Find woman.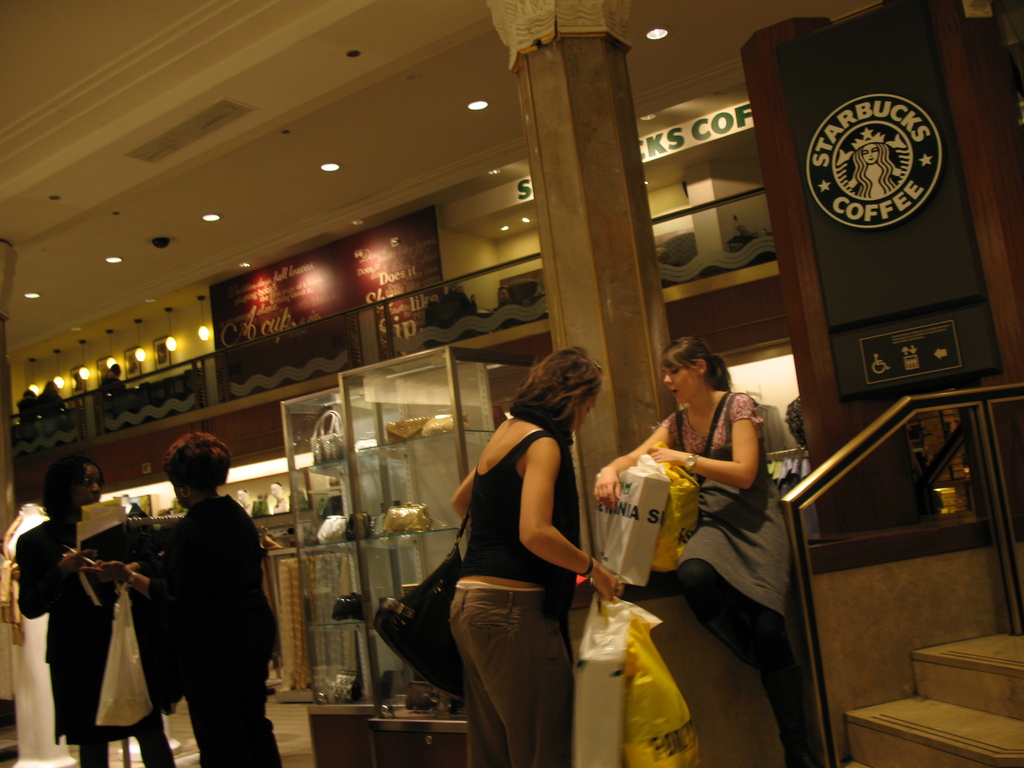
left=37, top=381, right=70, bottom=420.
